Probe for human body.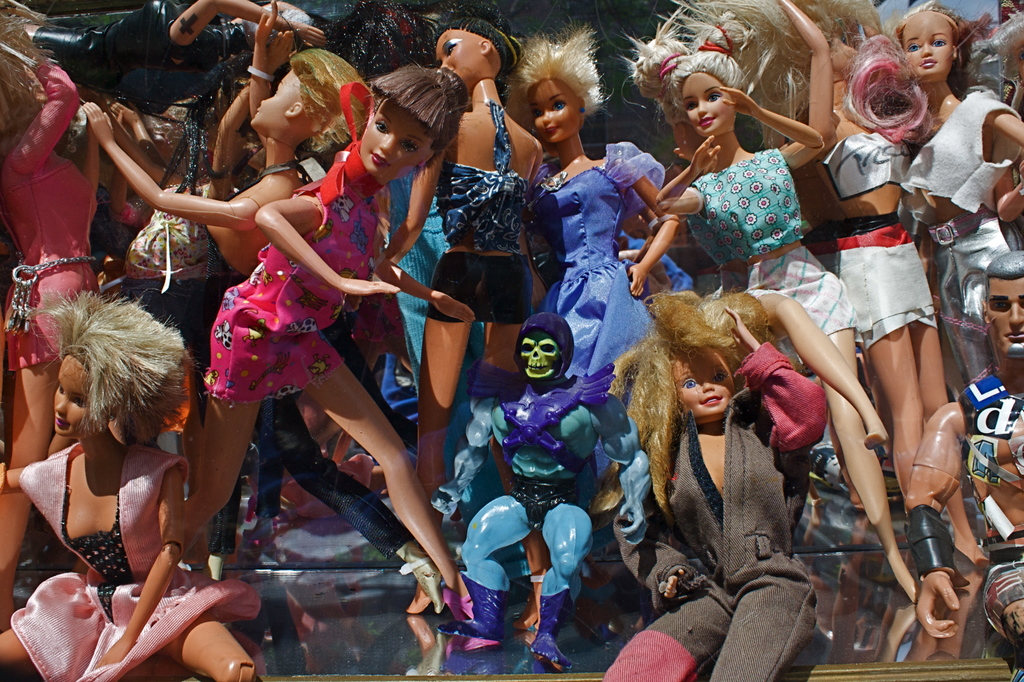
Probe result: {"x1": 18, "y1": 313, "x2": 207, "y2": 650}.
